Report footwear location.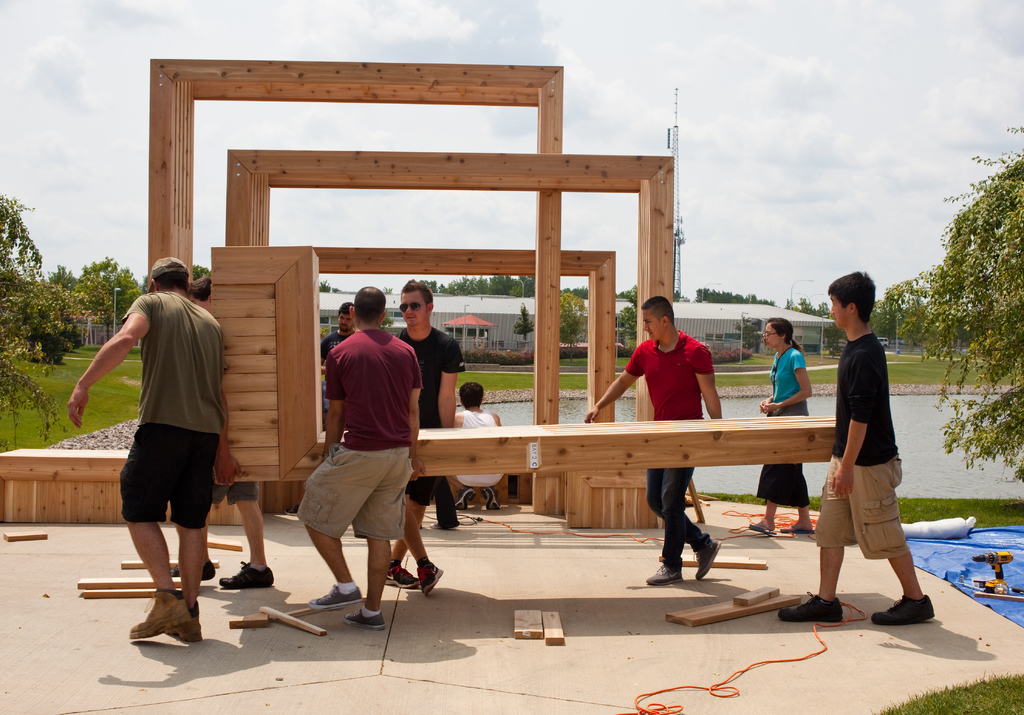
Report: [219,562,276,587].
